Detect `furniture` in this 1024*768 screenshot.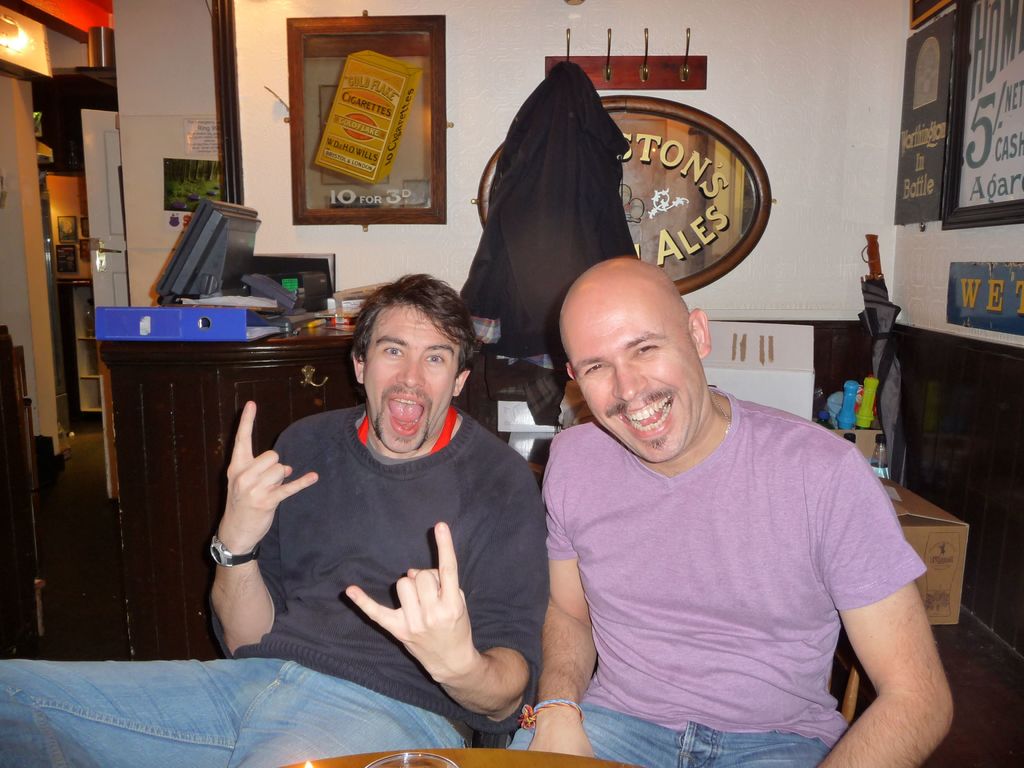
Detection: 273/741/631/767.
